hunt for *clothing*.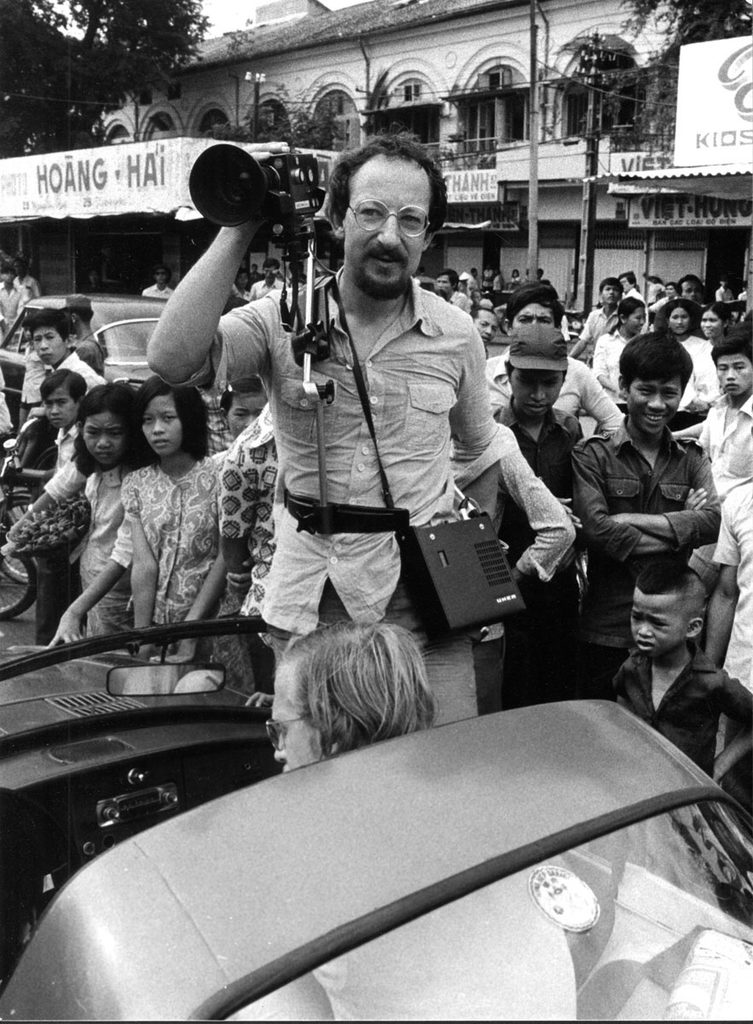
Hunted down at box(110, 452, 230, 636).
